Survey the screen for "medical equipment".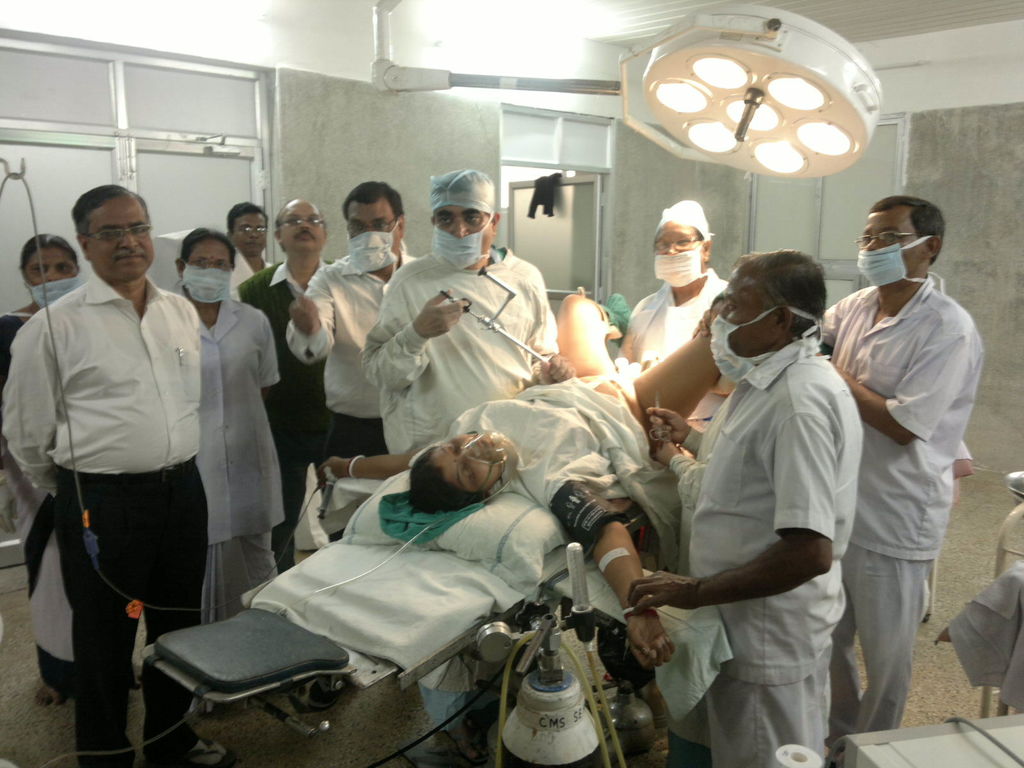
Survey found: 0 154 27 183.
